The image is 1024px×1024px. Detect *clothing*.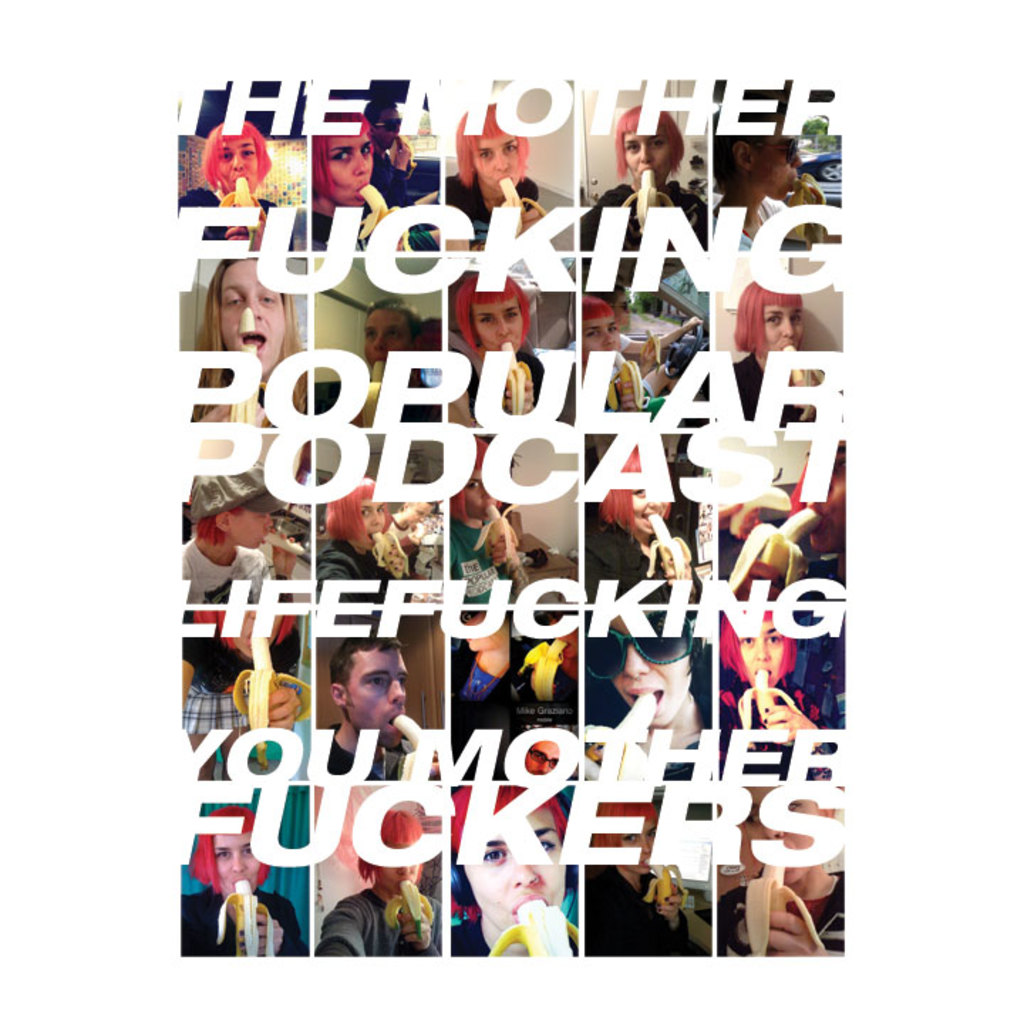
Detection: x1=374 y1=145 x2=444 y2=235.
